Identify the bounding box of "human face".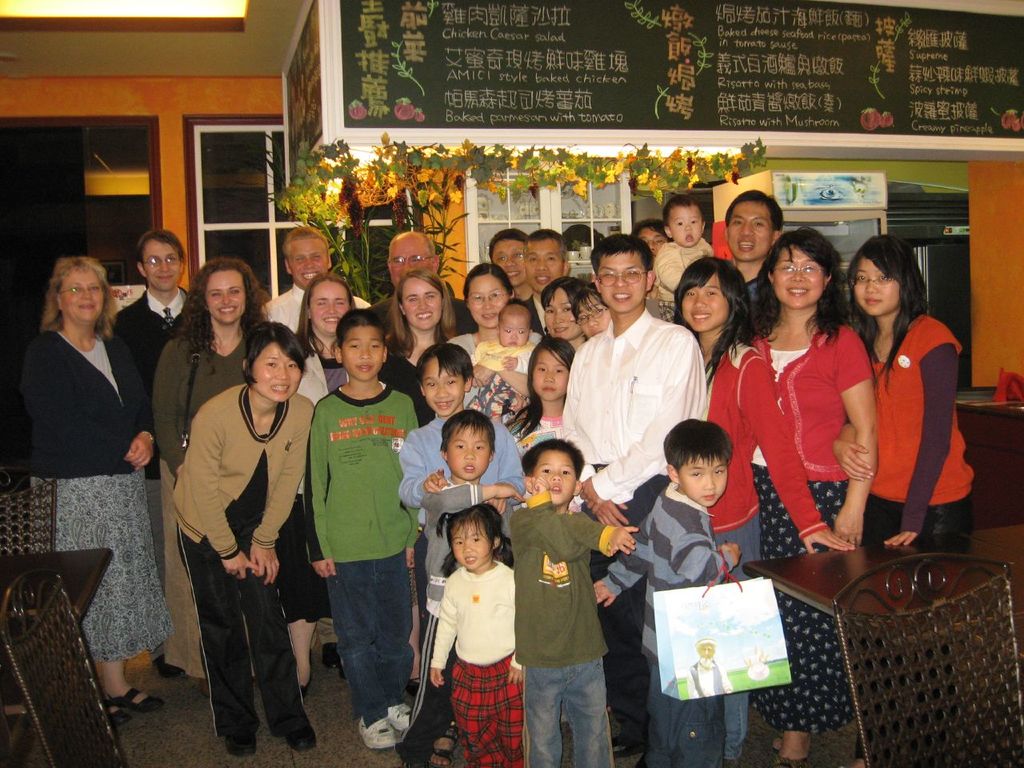
677 454 729 506.
